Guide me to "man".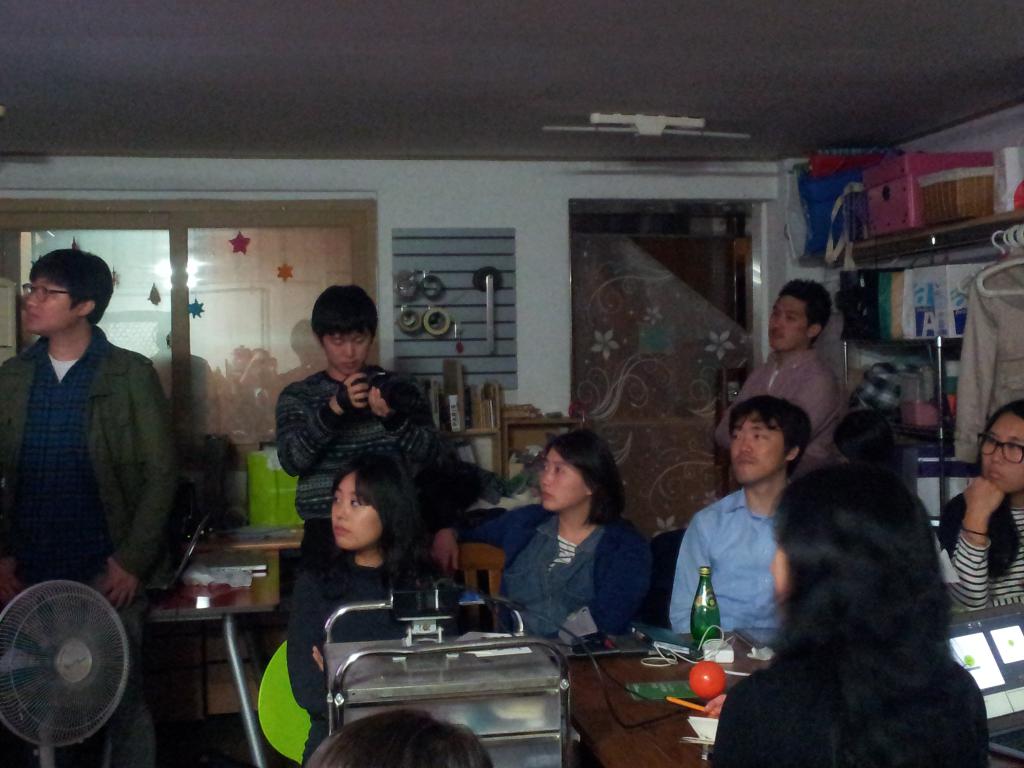
Guidance: region(668, 392, 810, 642).
